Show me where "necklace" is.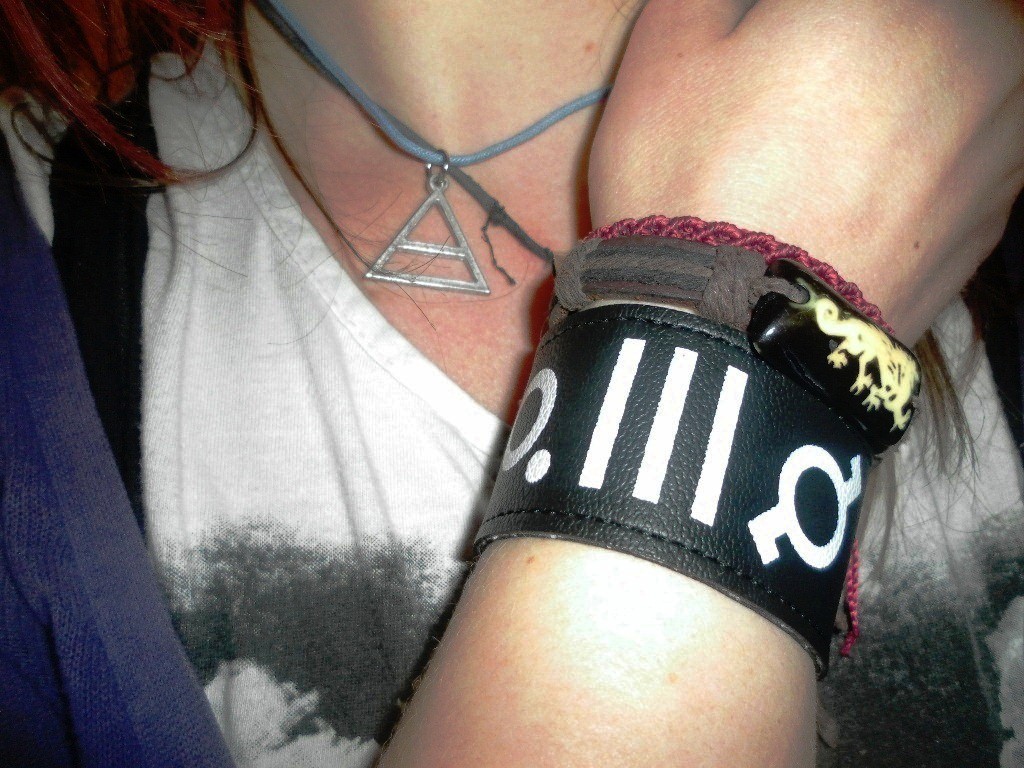
"necklace" is at locate(238, 15, 626, 291).
